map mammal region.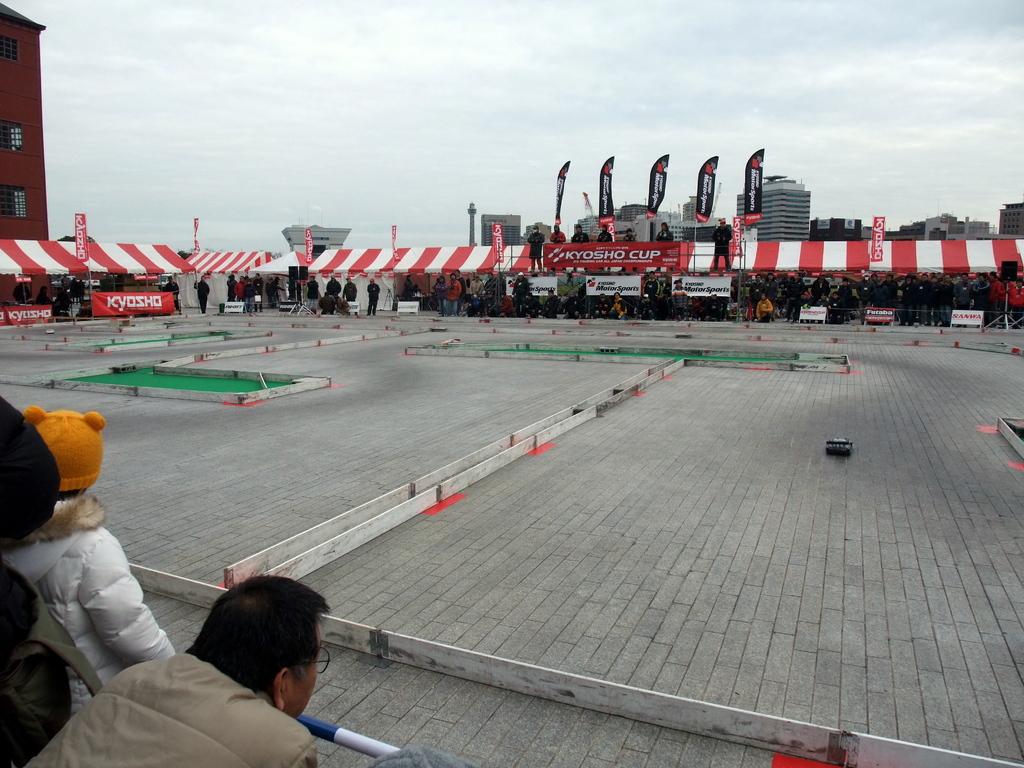
Mapped to bbox=[50, 289, 70, 318].
